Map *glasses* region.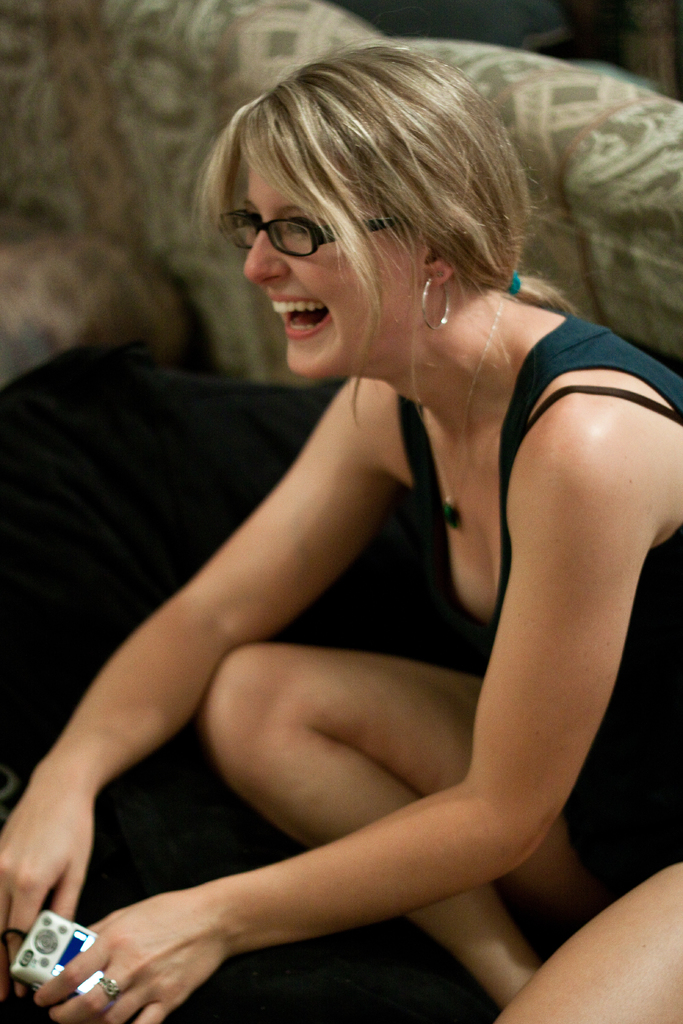
Mapped to 224,205,421,263.
